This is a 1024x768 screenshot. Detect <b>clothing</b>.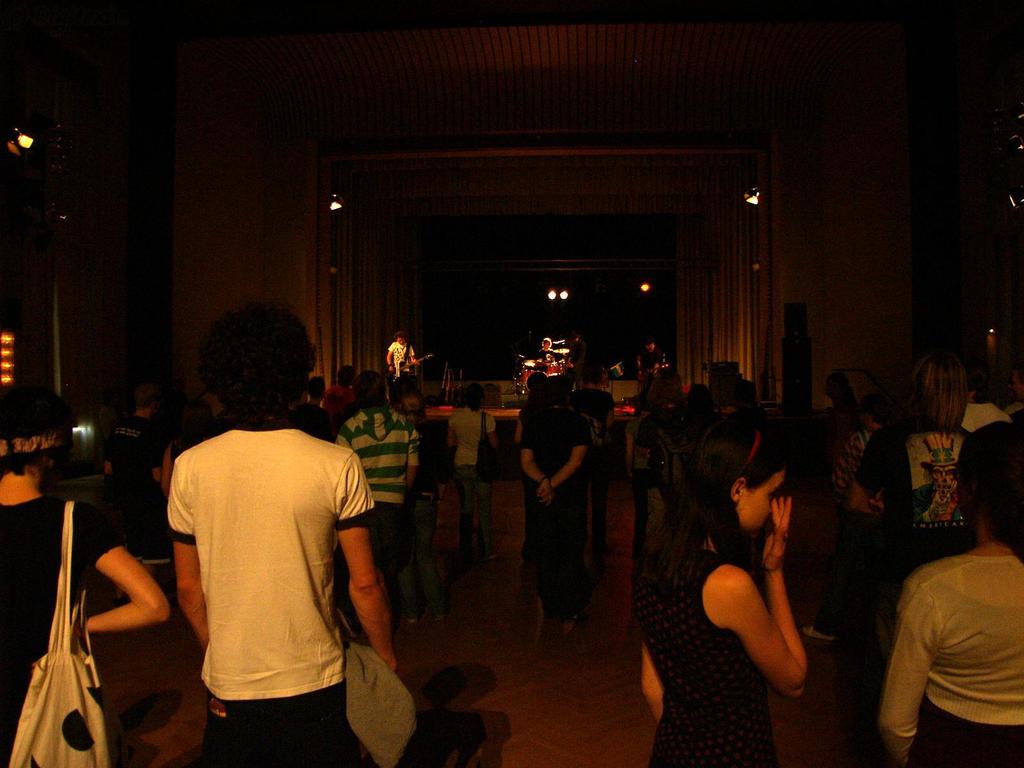
334/410/419/560.
